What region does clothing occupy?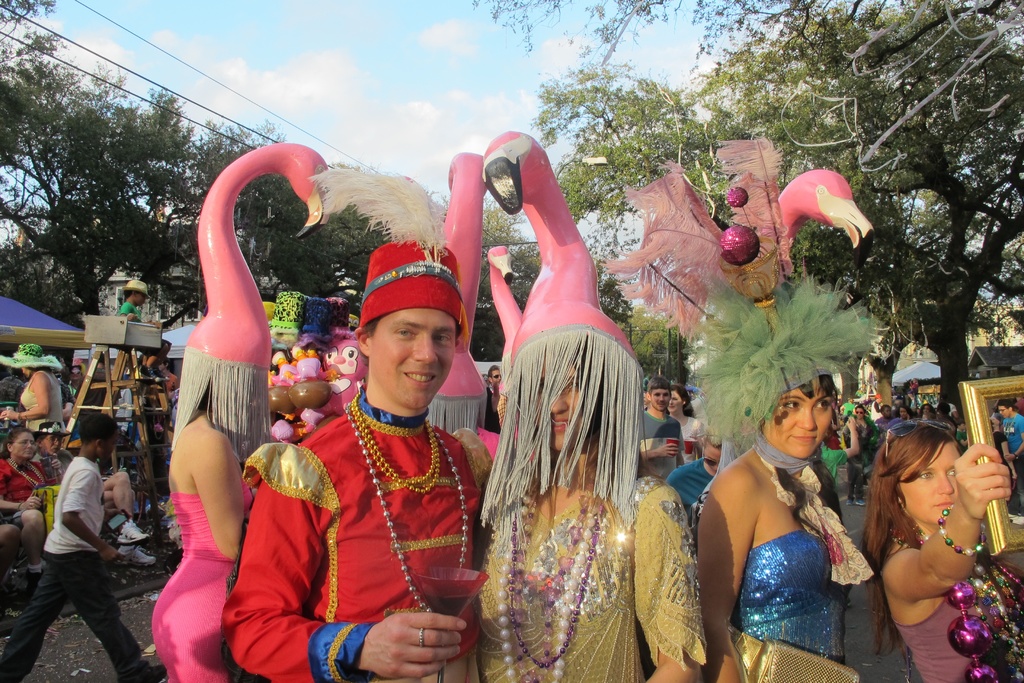
crop(900, 545, 1022, 682).
